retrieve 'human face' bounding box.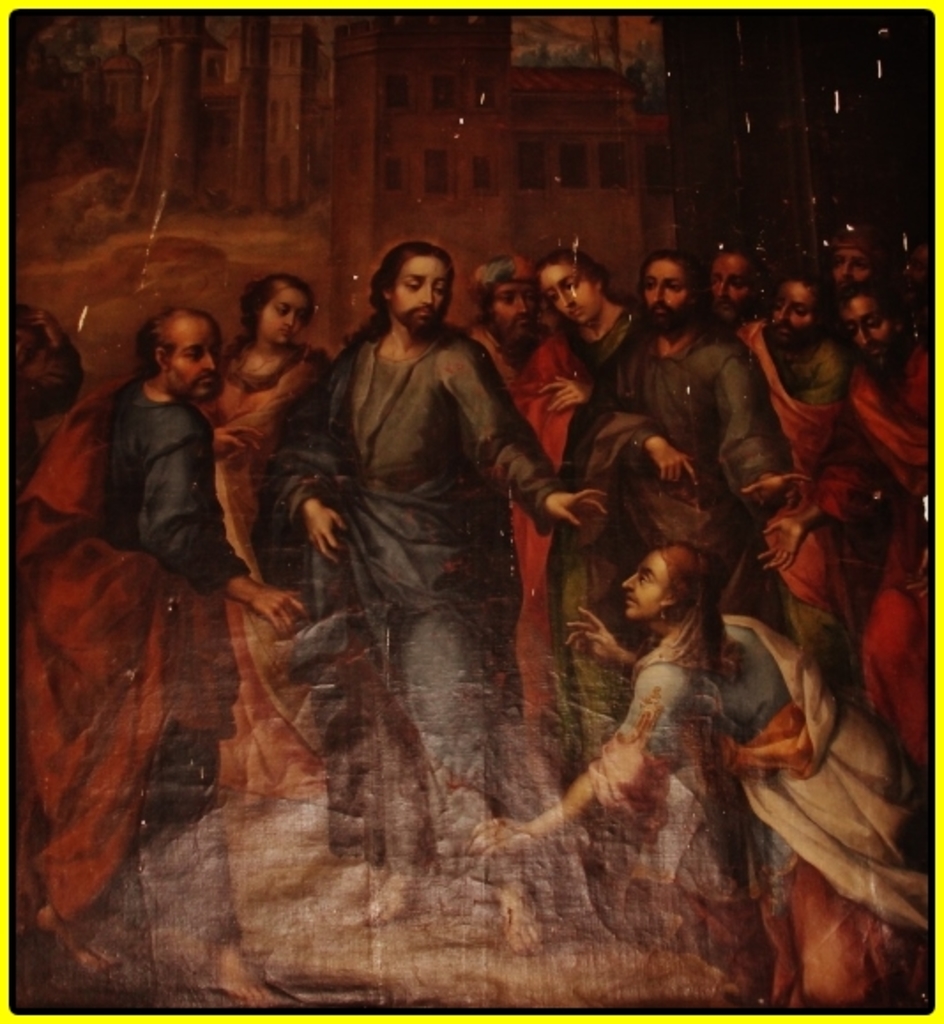
Bounding box: box(622, 548, 674, 619).
